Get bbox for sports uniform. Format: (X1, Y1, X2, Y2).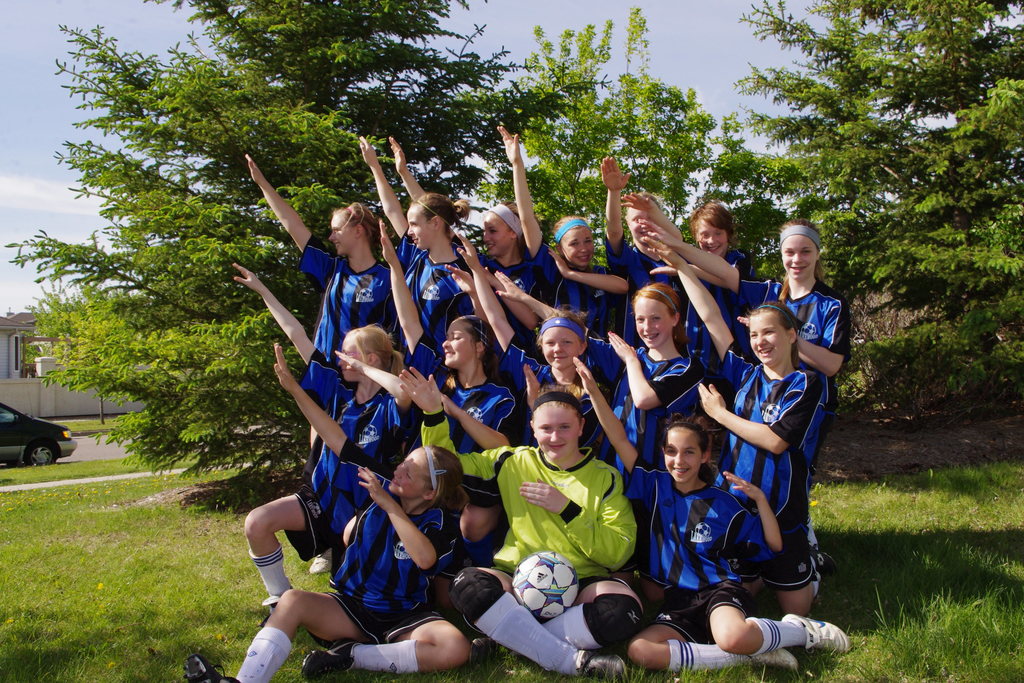
(536, 218, 616, 327).
